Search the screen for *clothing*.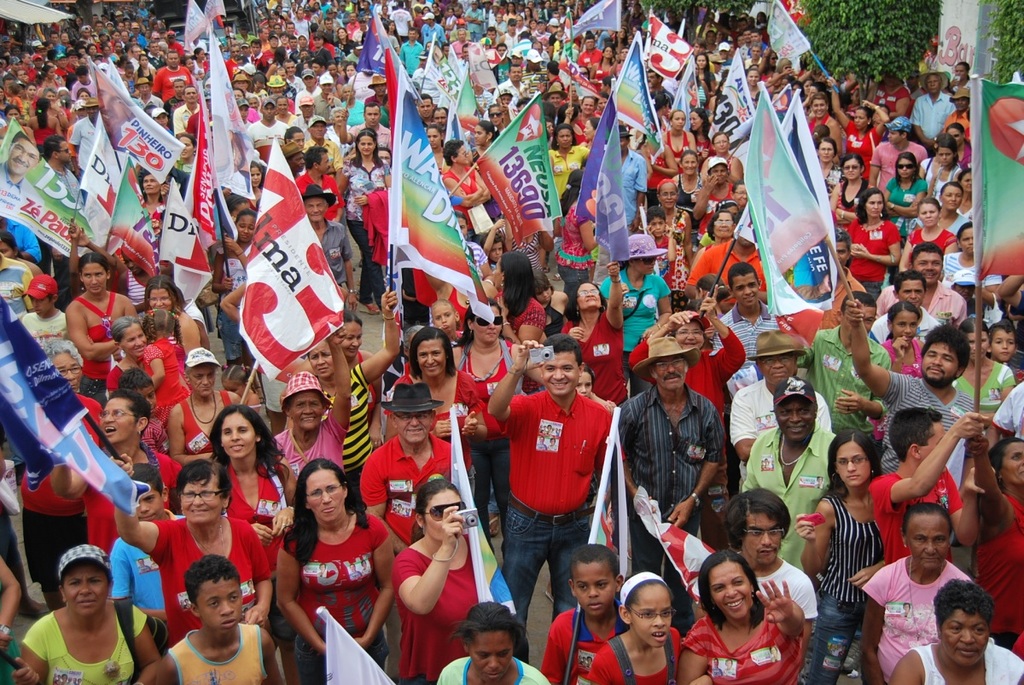
Found at {"left": 498, "top": 382, "right": 607, "bottom": 512}.
